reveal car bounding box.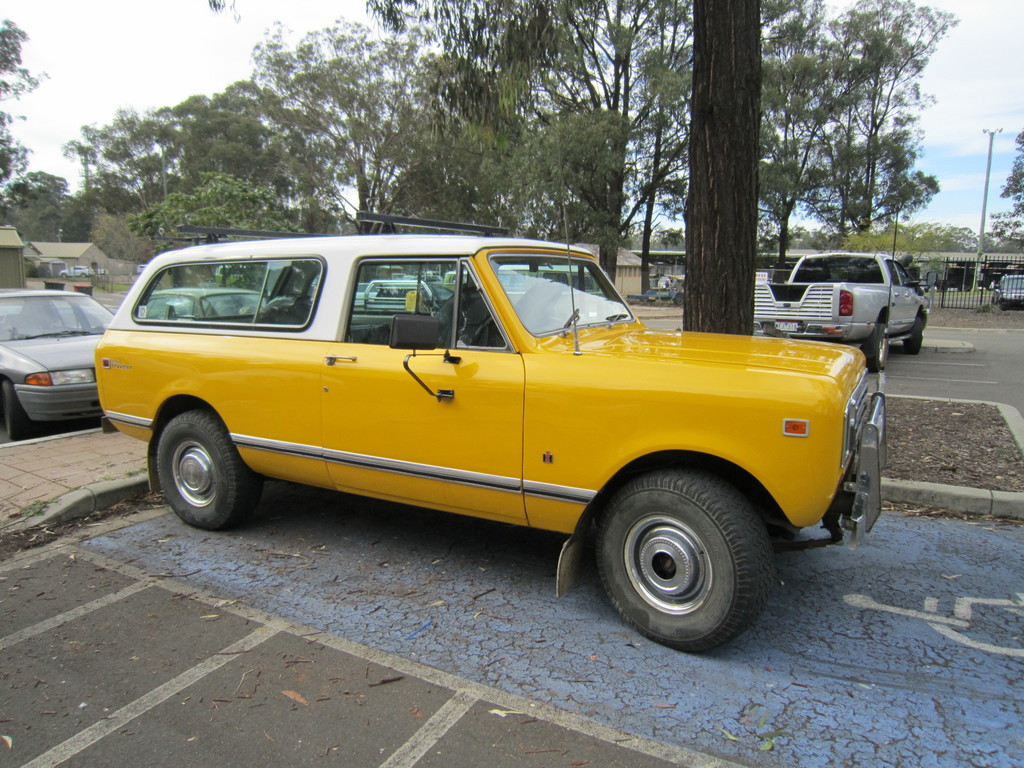
Revealed: bbox(753, 246, 929, 365).
